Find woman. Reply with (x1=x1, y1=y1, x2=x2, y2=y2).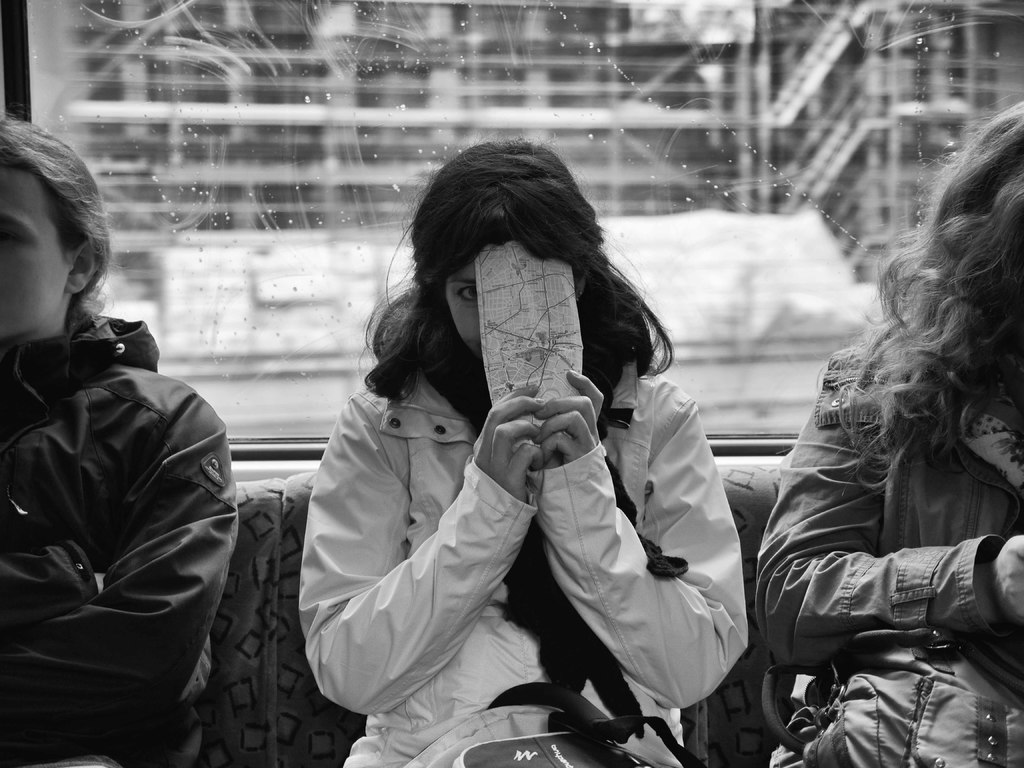
(x1=1, y1=106, x2=243, y2=767).
